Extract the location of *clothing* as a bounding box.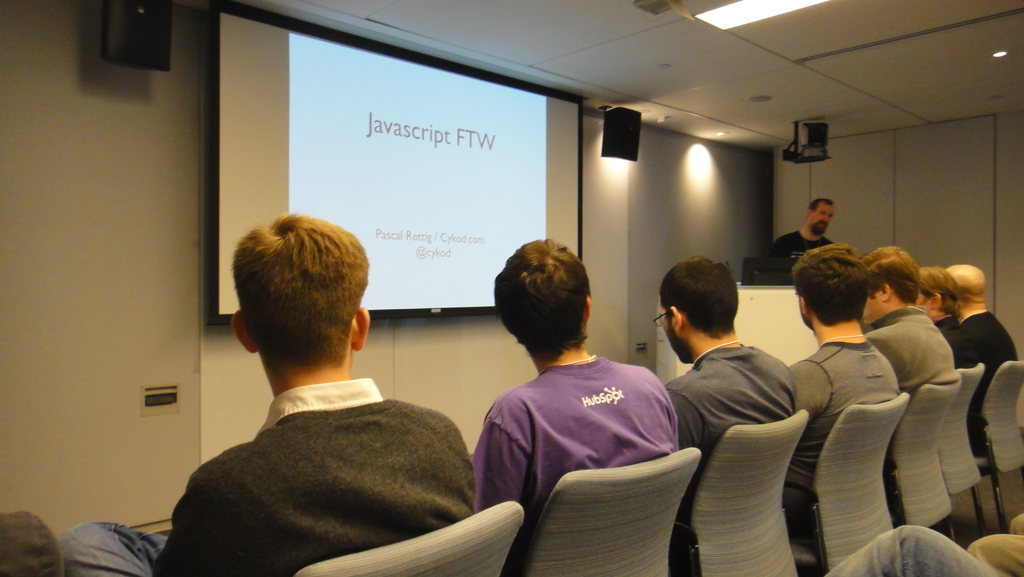
bbox(767, 228, 842, 254).
